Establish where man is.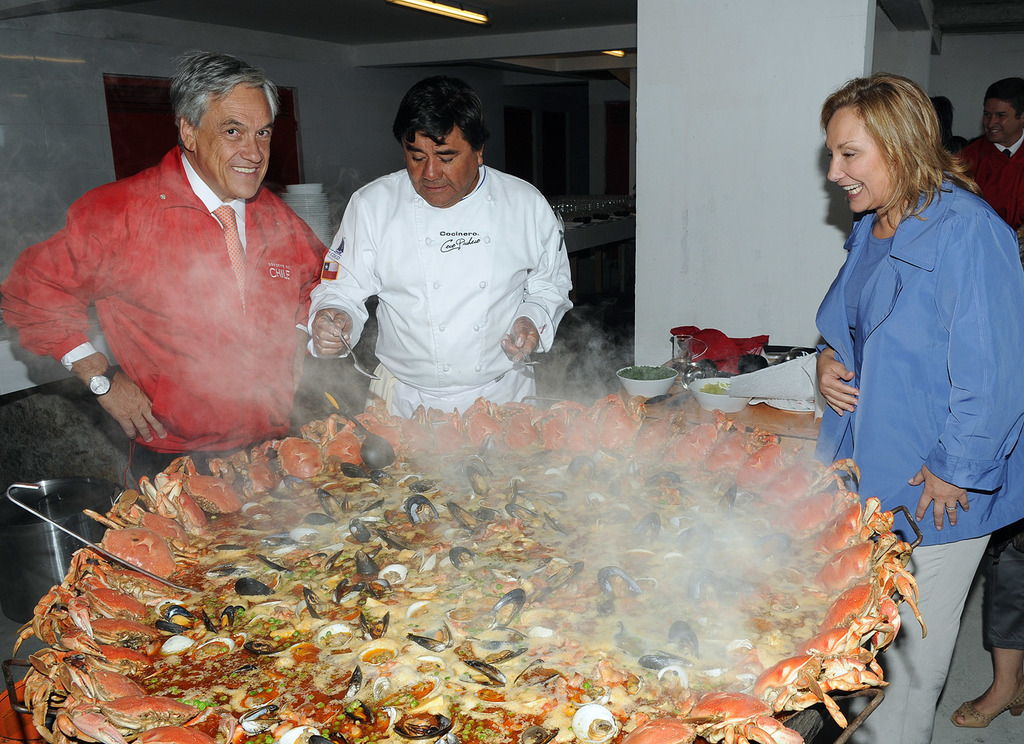
Established at detection(296, 64, 576, 412).
